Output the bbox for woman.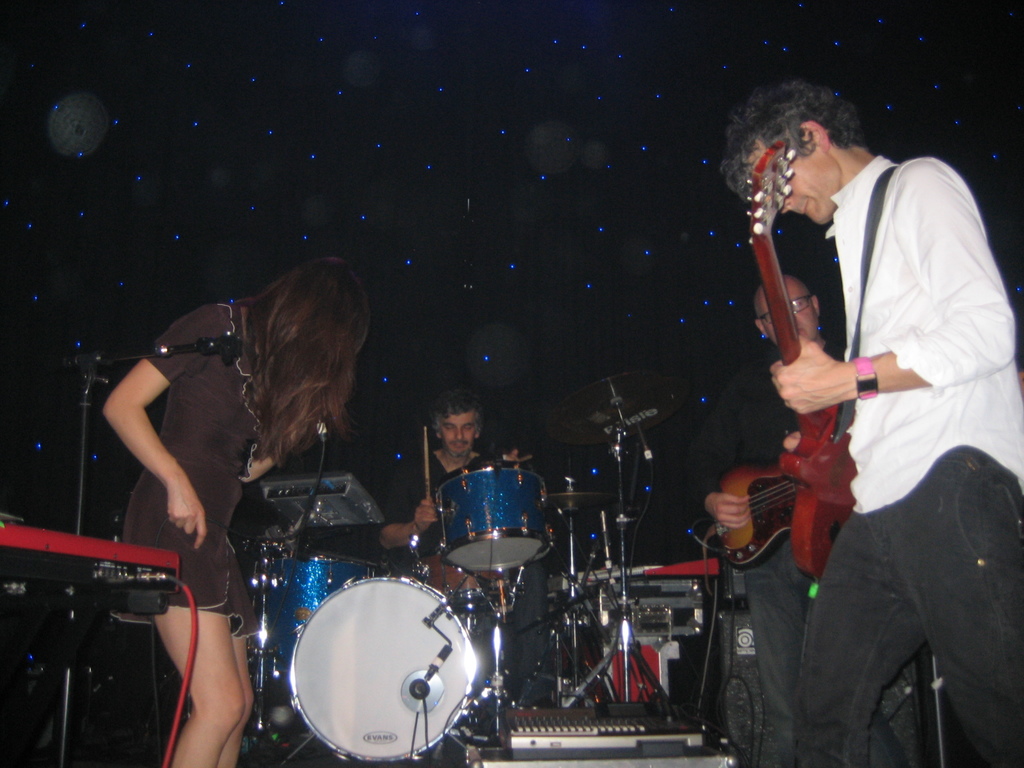
bbox(89, 249, 388, 735).
